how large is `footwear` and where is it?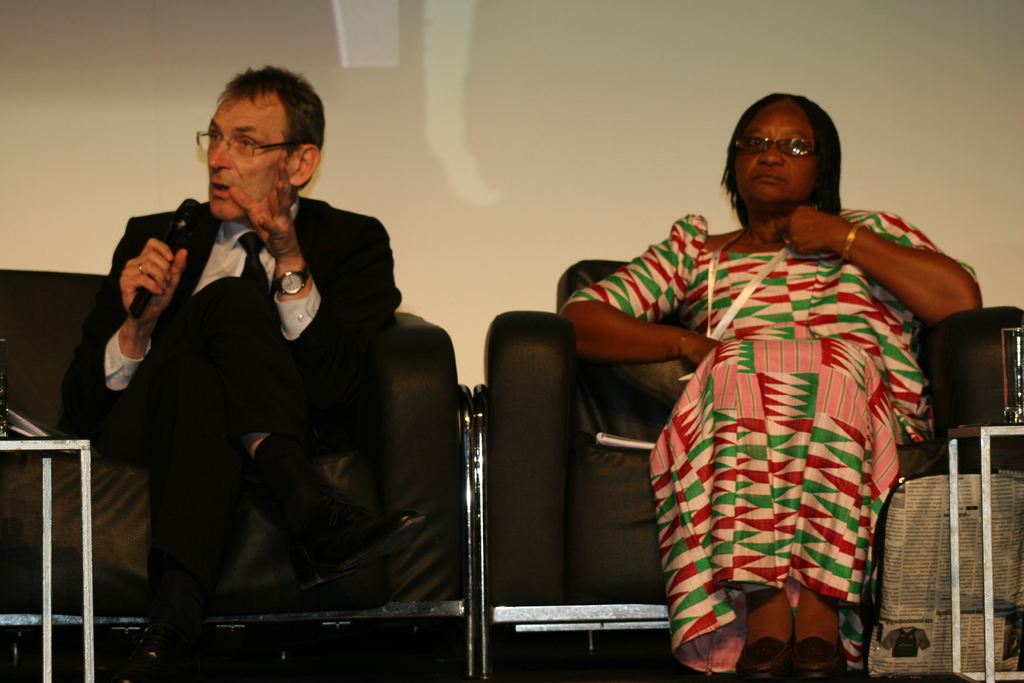
Bounding box: <region>787, 582, 857, 682</region>.
